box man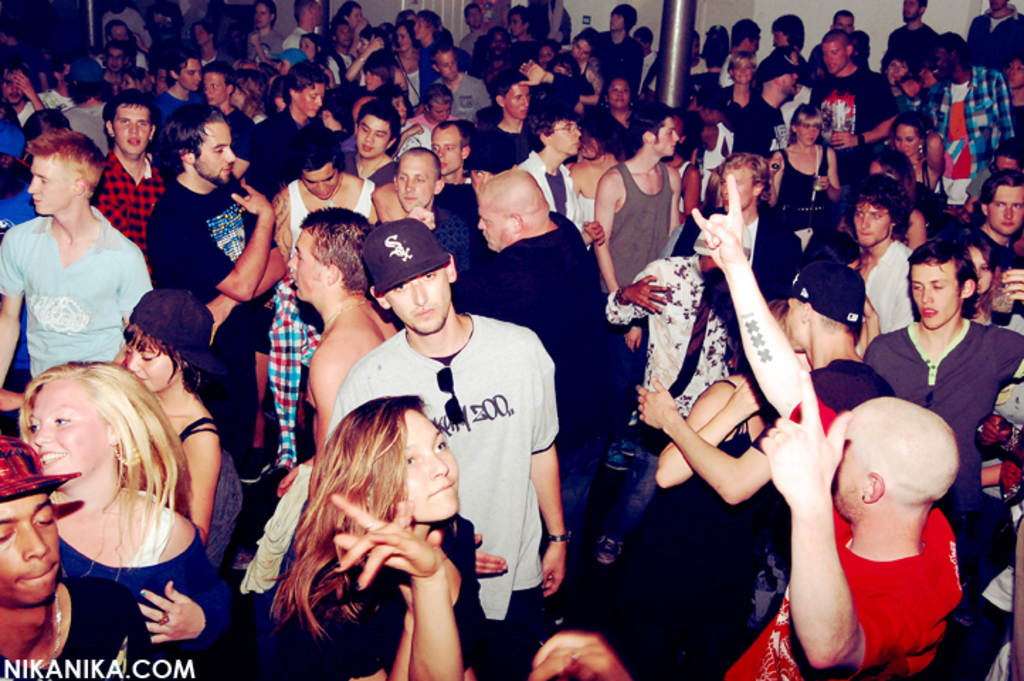
{"left": 857, "top": 234, "right": 1023, "bottom": 441}
